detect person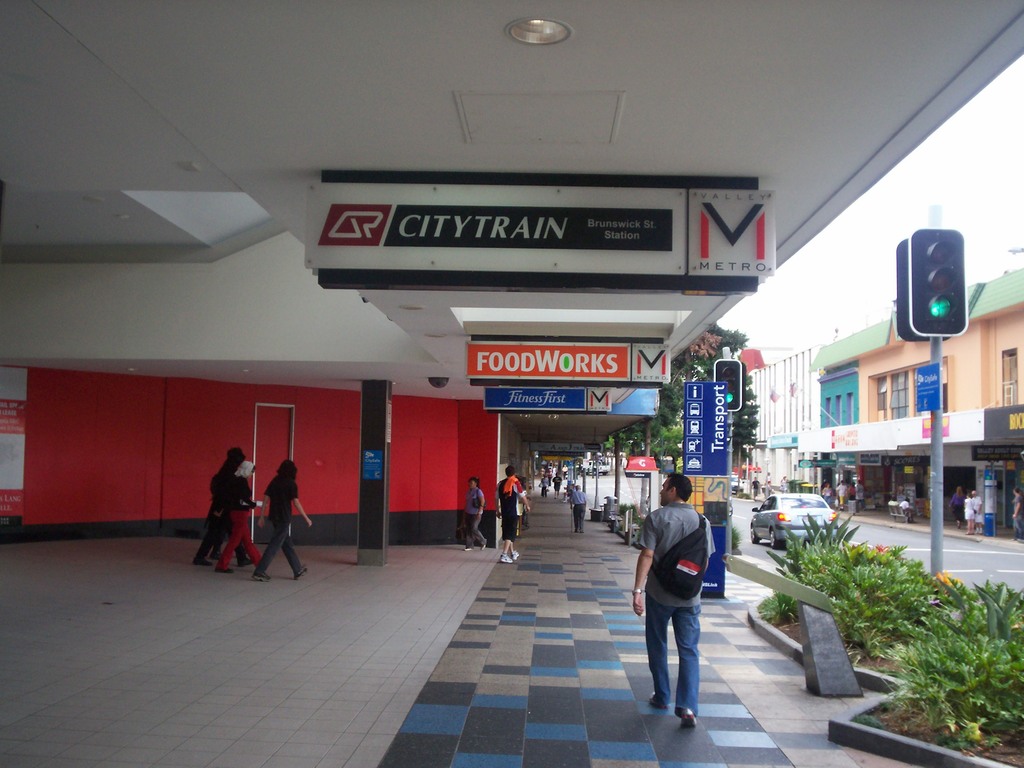
<box>635,465,719,734</box>
